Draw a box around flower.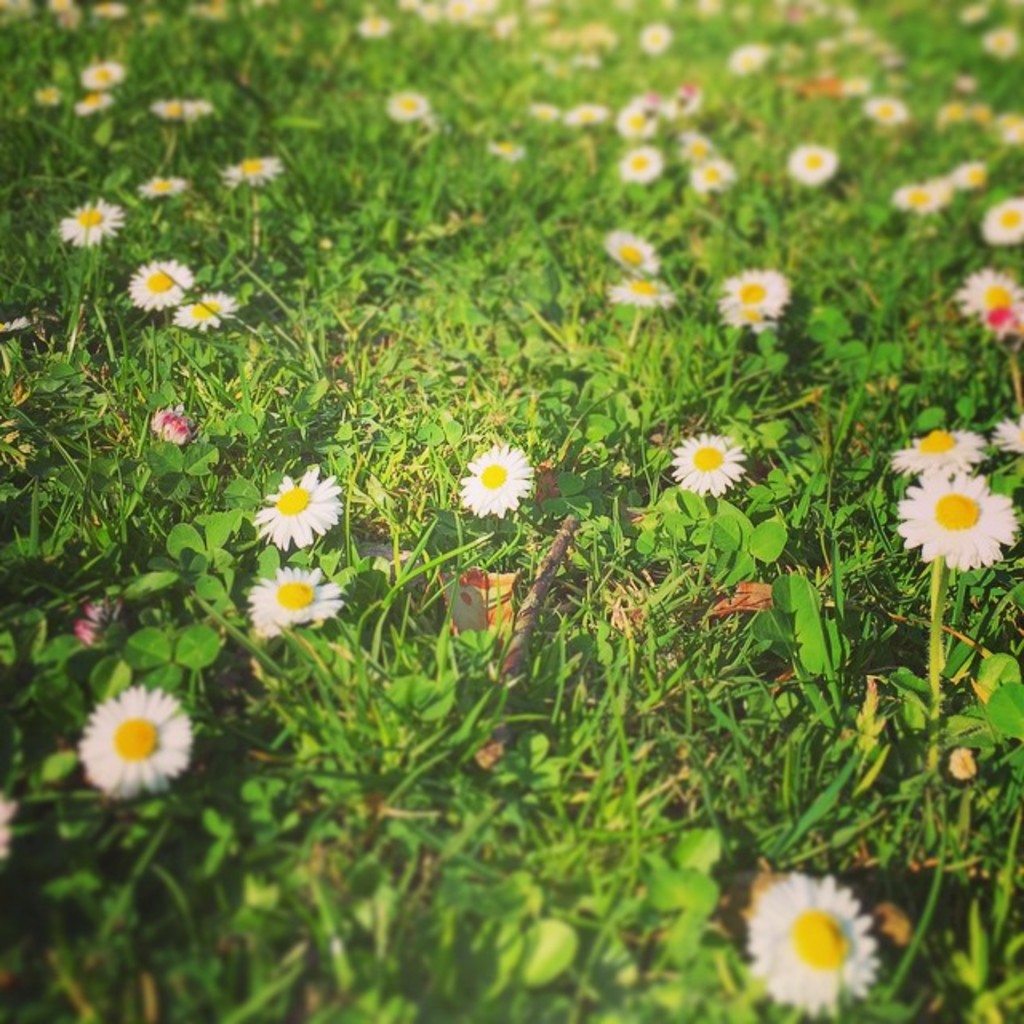
box(790, 139, 837, 186).
